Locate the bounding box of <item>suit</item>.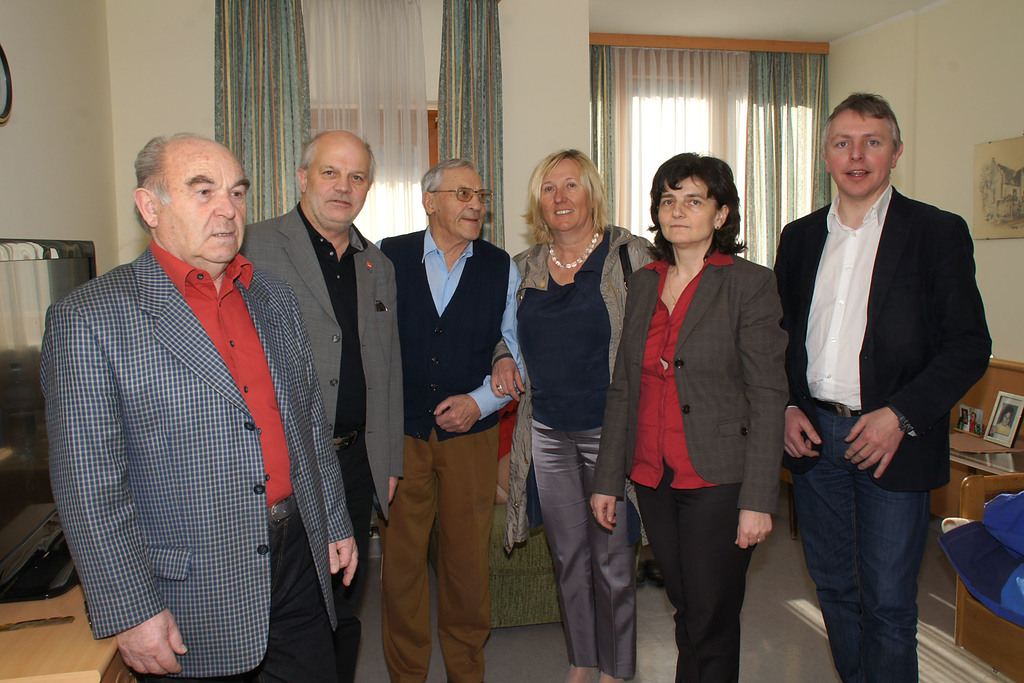
Bounding box: x1=770 y1=181 x2=993 y2=497.
